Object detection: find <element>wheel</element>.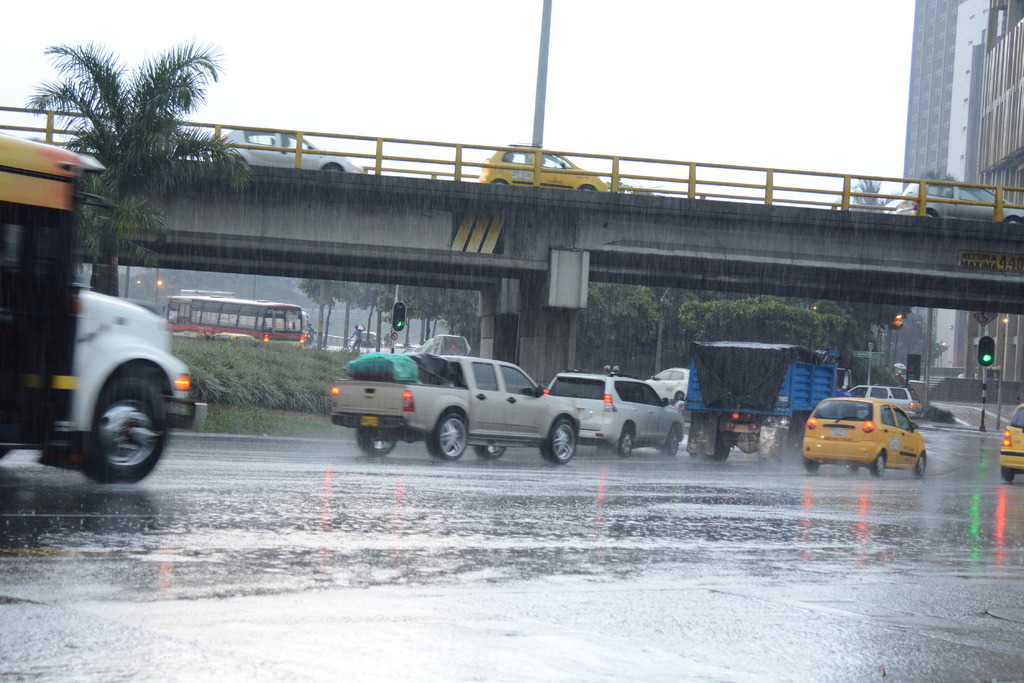
<region>547, 420, 580, 460</region>.
